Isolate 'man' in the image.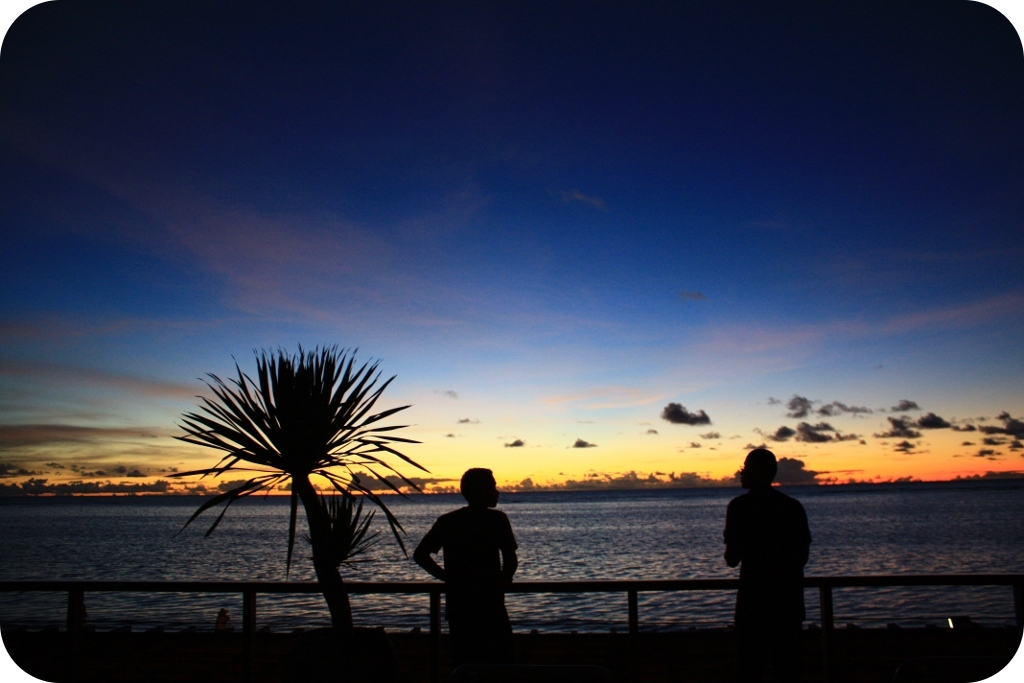
Isolated region: [414,468,516,682].
